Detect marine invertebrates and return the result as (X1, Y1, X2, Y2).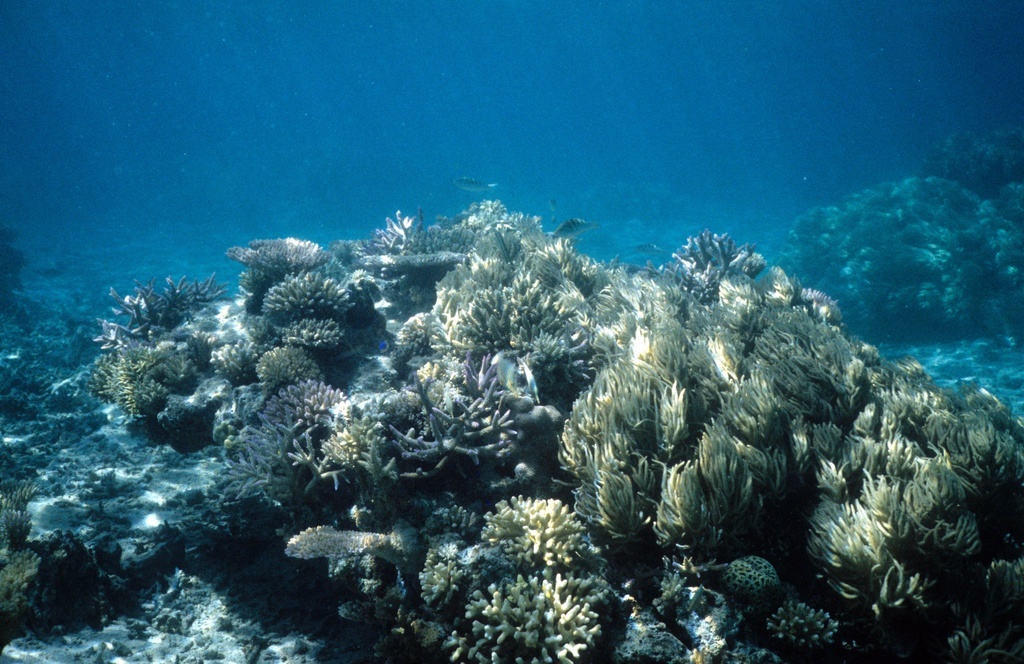
(170, 374, 362, 544).
